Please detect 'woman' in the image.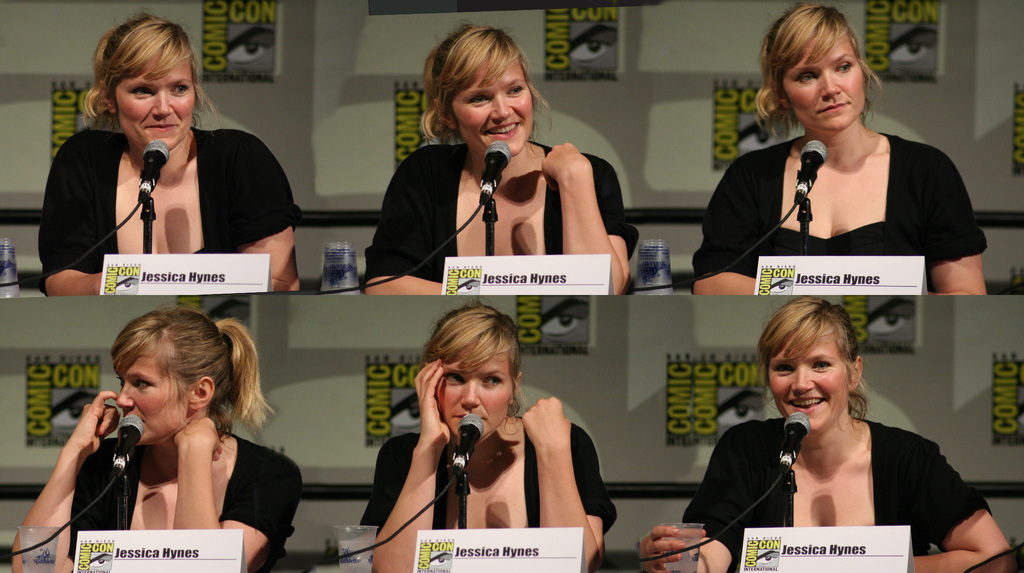
<box>36,8,299,294</box>.
